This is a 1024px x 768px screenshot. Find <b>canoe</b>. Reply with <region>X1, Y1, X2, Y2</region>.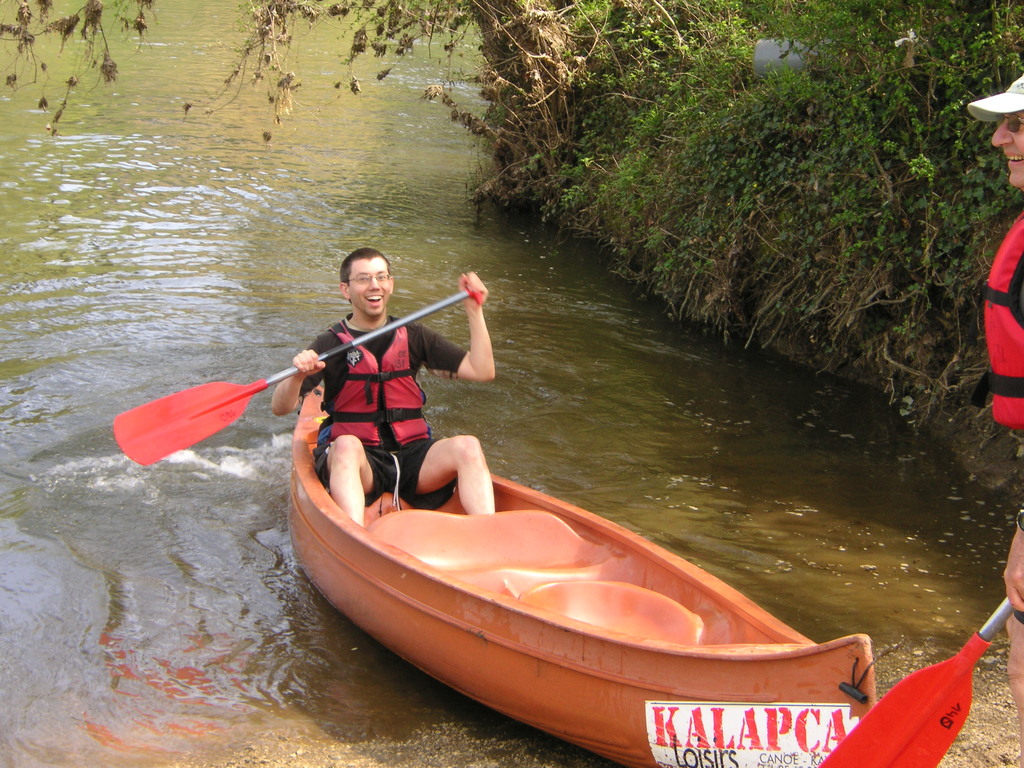
<region>255, 390, 918, 767</region>.
